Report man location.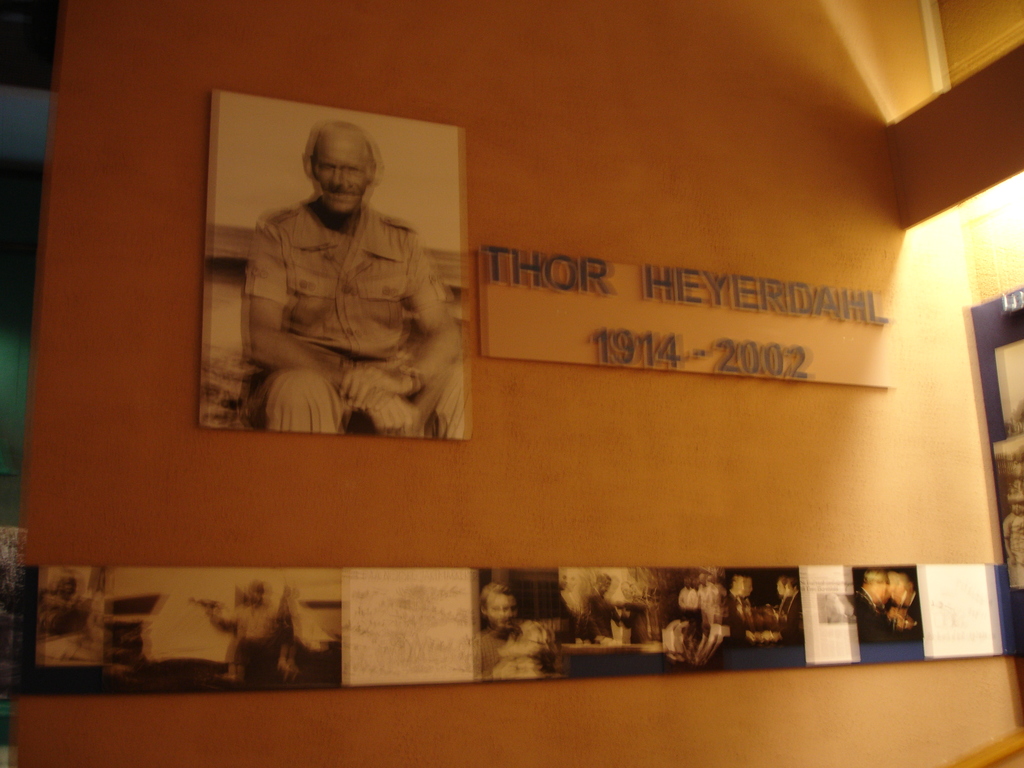
Report: x1=855, y1=564, x2=895, y2=643.
